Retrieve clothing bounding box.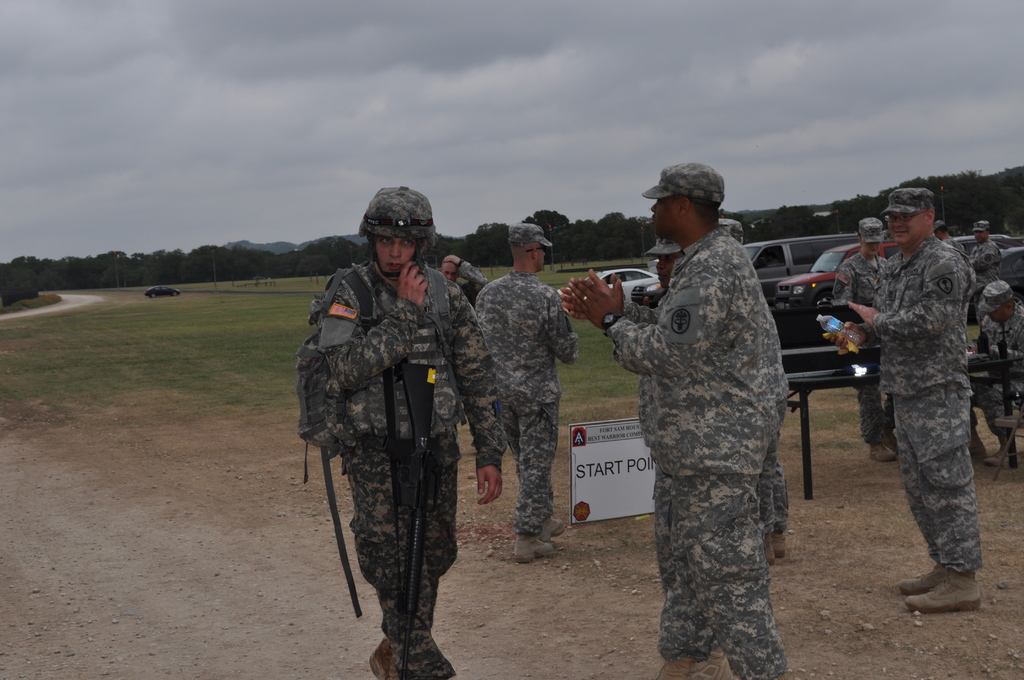
Bounding box: {"left": 963, "top": 280, "right": 1023, "bottom": 453}.
